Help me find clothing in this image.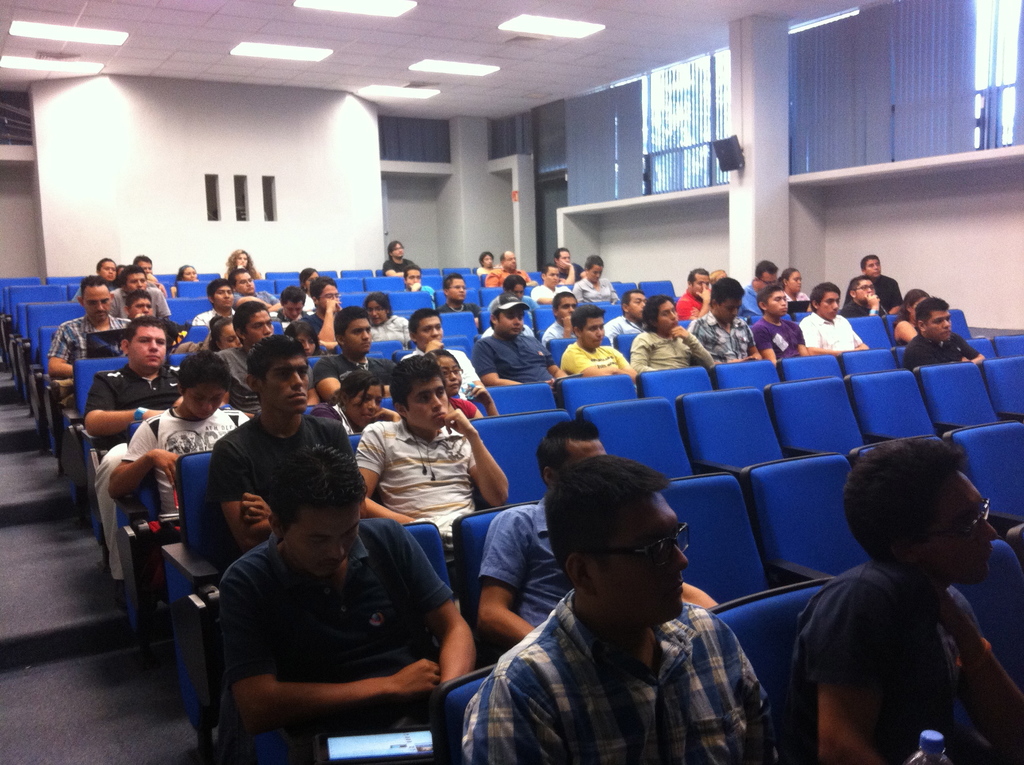
Found it: box(900, 329, 979, 361).
